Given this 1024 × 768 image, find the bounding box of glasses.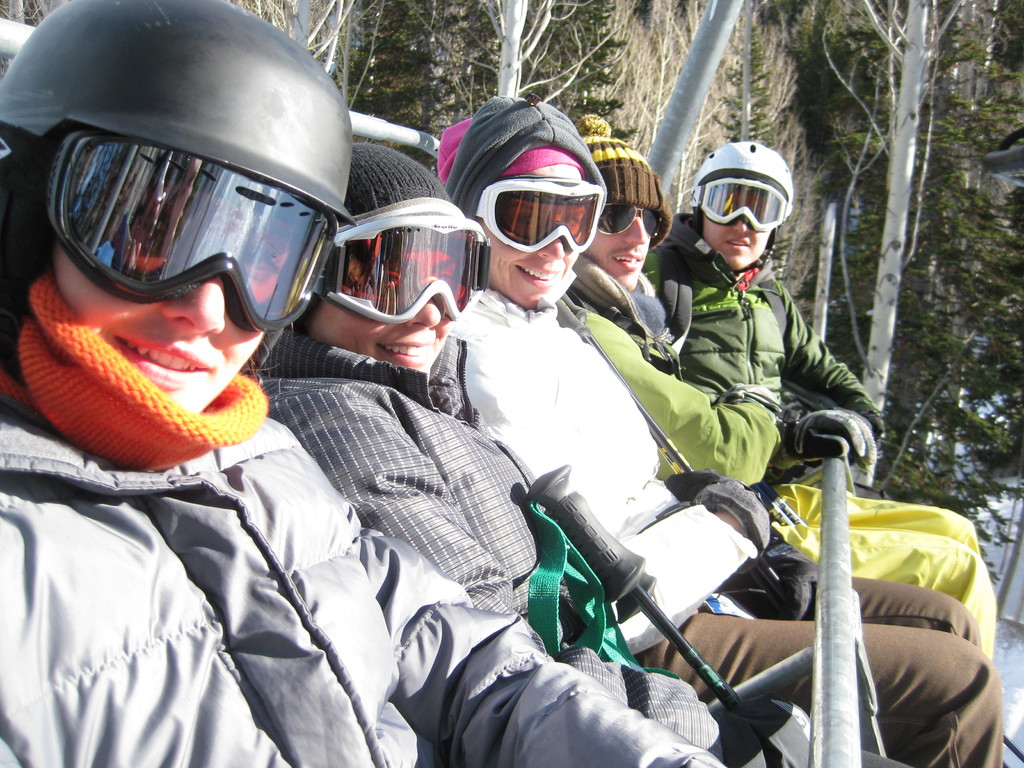
box=[691, 182, 795, 234].
